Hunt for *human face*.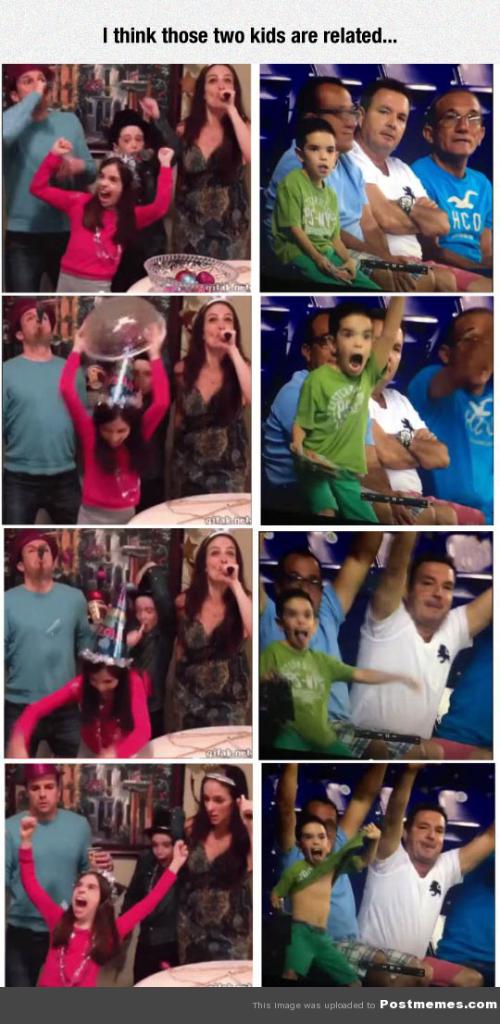
Hunted down at bbox=(18, 300, 56, 350).
